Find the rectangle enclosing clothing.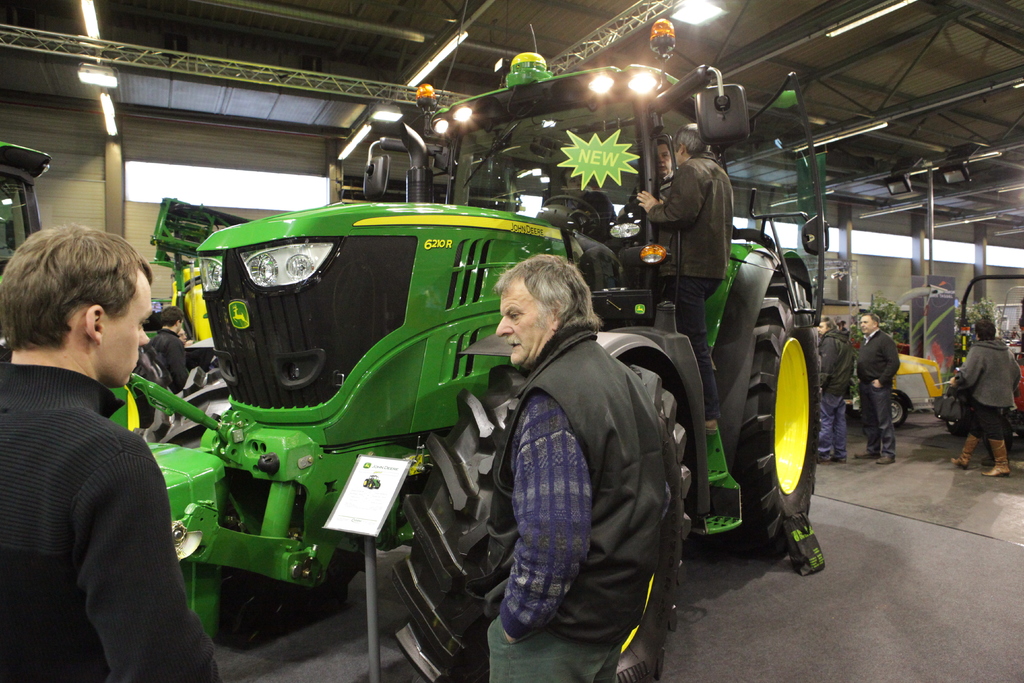
(left=650, top=156, right=738, bottom=423).
